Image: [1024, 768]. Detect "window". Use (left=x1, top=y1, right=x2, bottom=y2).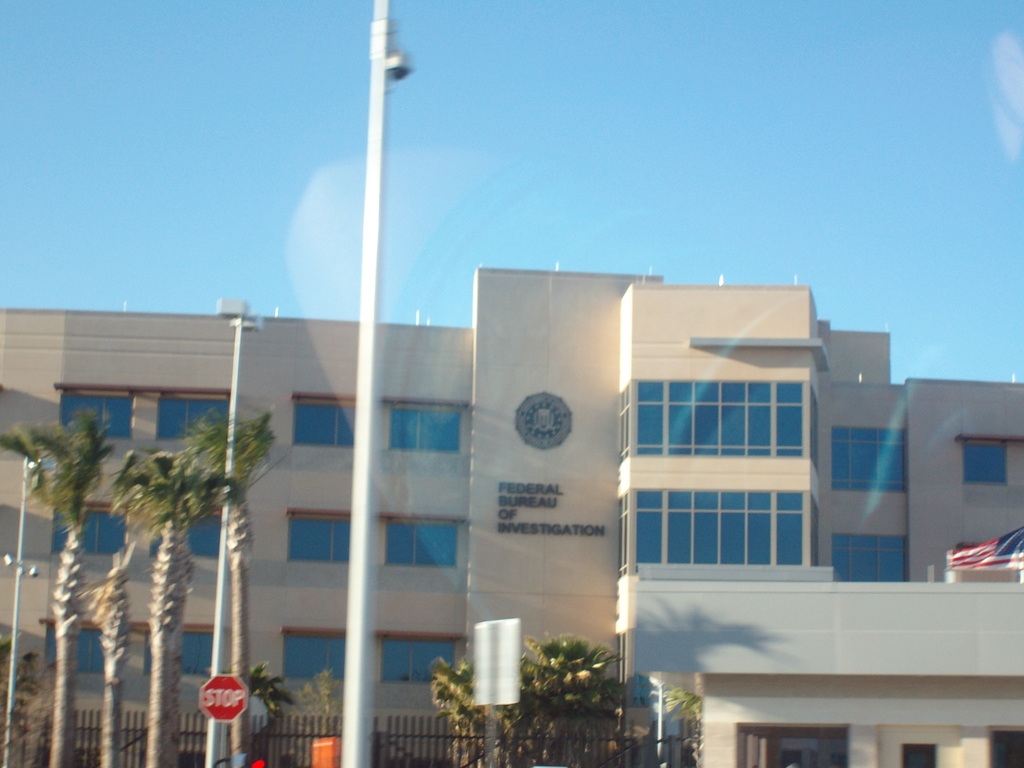
(left=282, top=630, right=349, bottom=684).
